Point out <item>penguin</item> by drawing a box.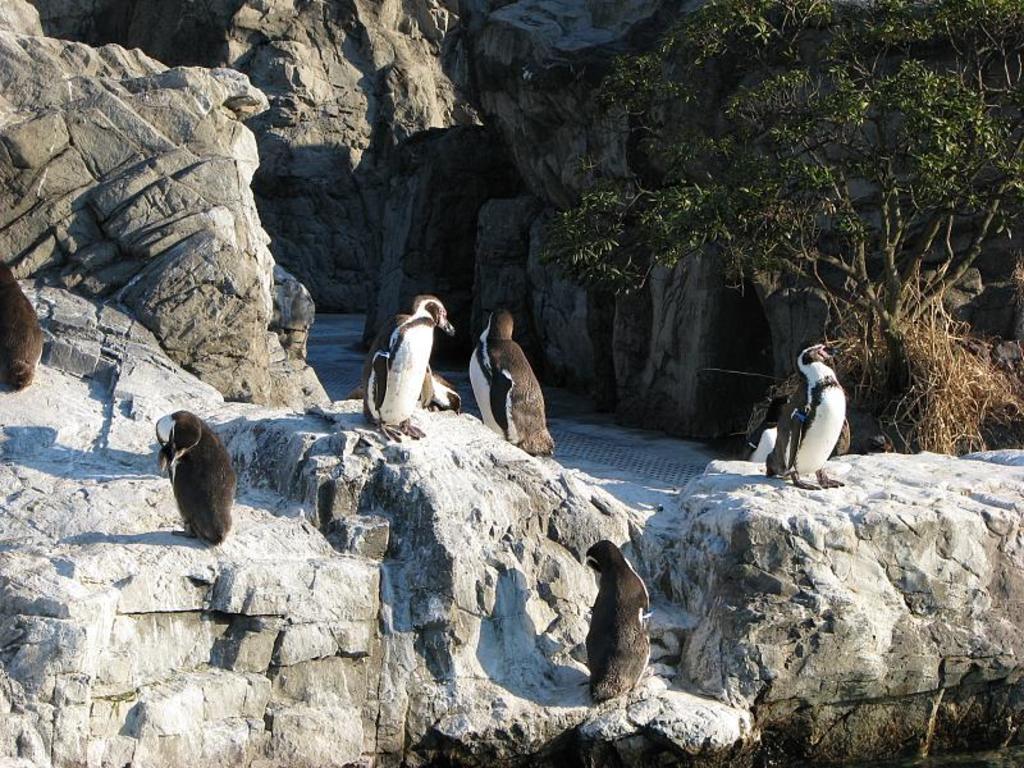
locate(466, 310, 550, 458).
